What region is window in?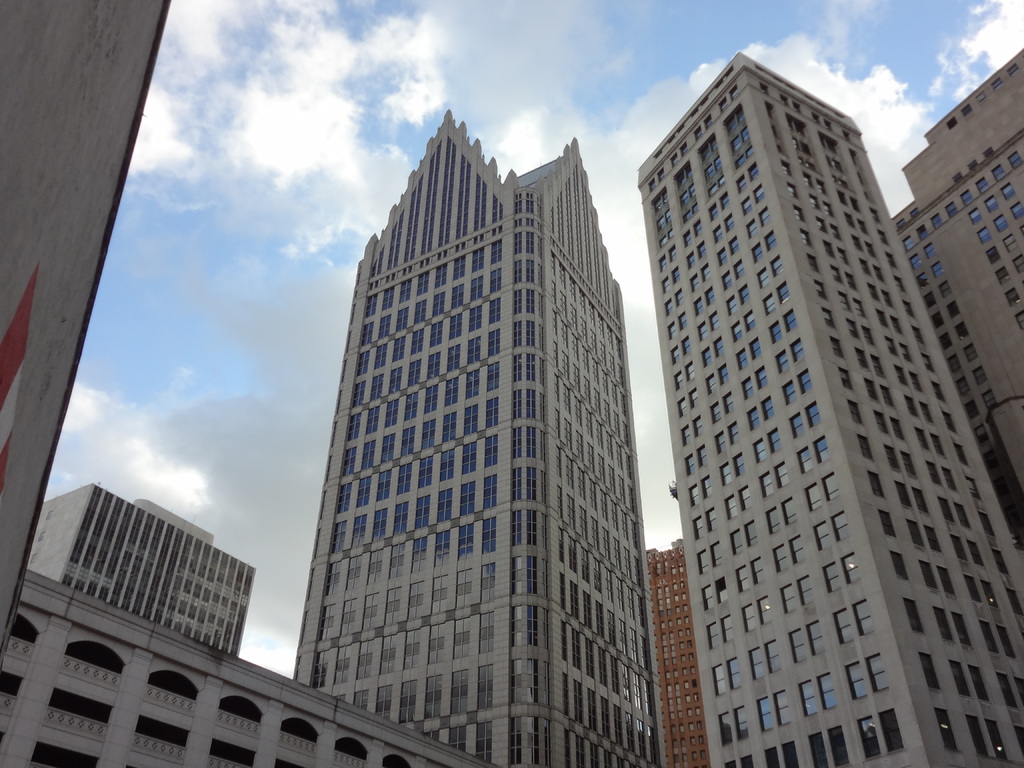
[x1=872, y1=285, x2=882, y2=303].
